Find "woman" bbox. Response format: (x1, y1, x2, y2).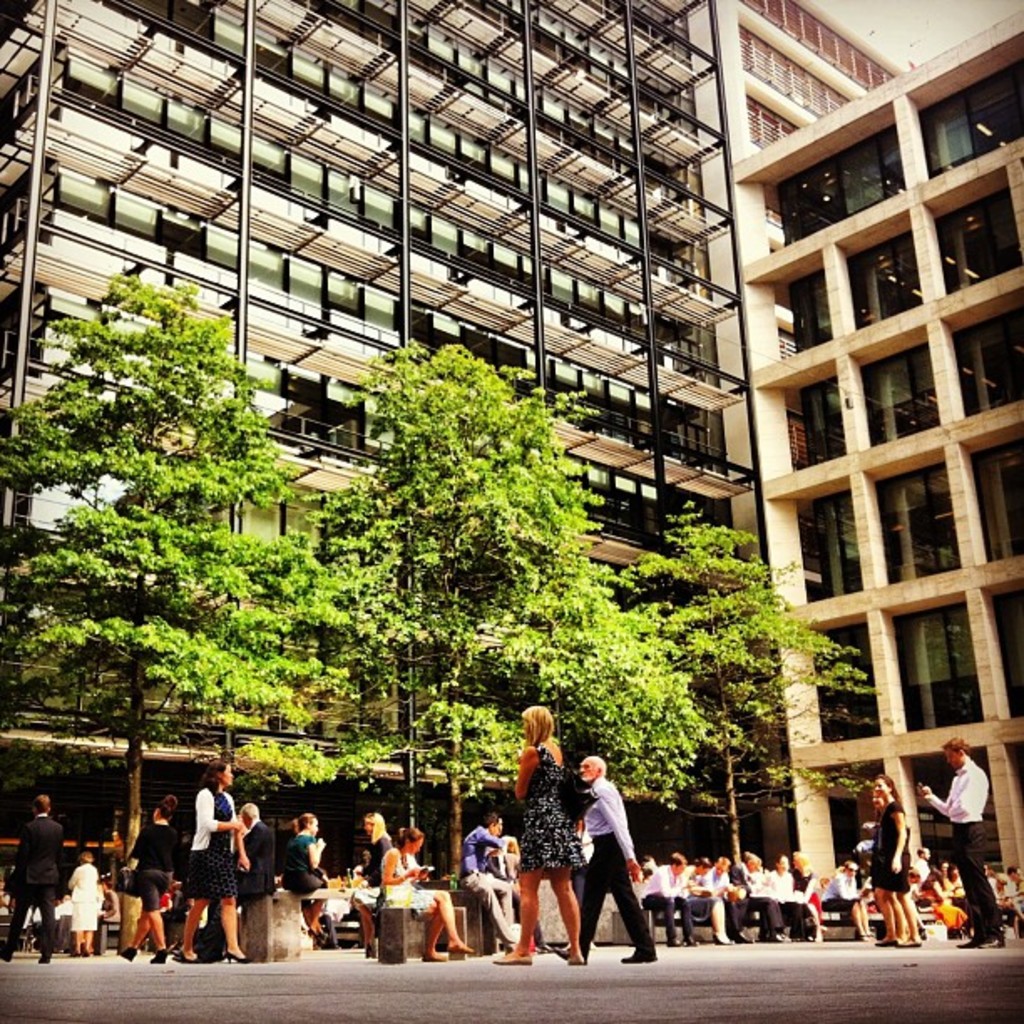
(863, 775, 920, 947).
